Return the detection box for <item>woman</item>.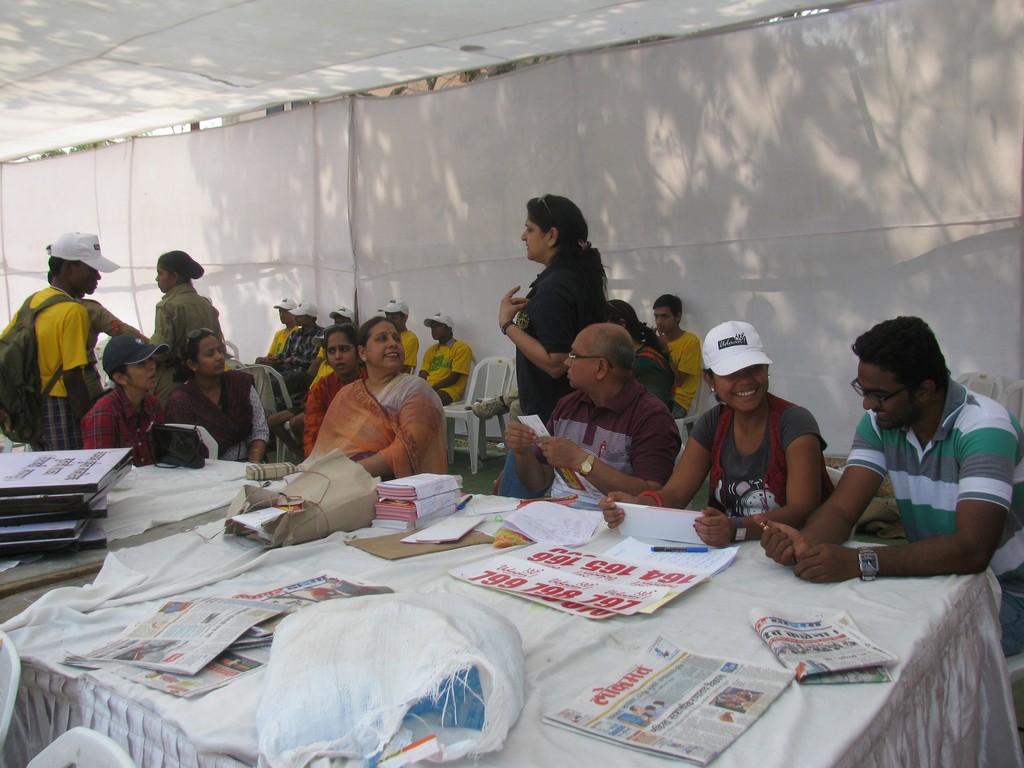
(148,246,227,404).
